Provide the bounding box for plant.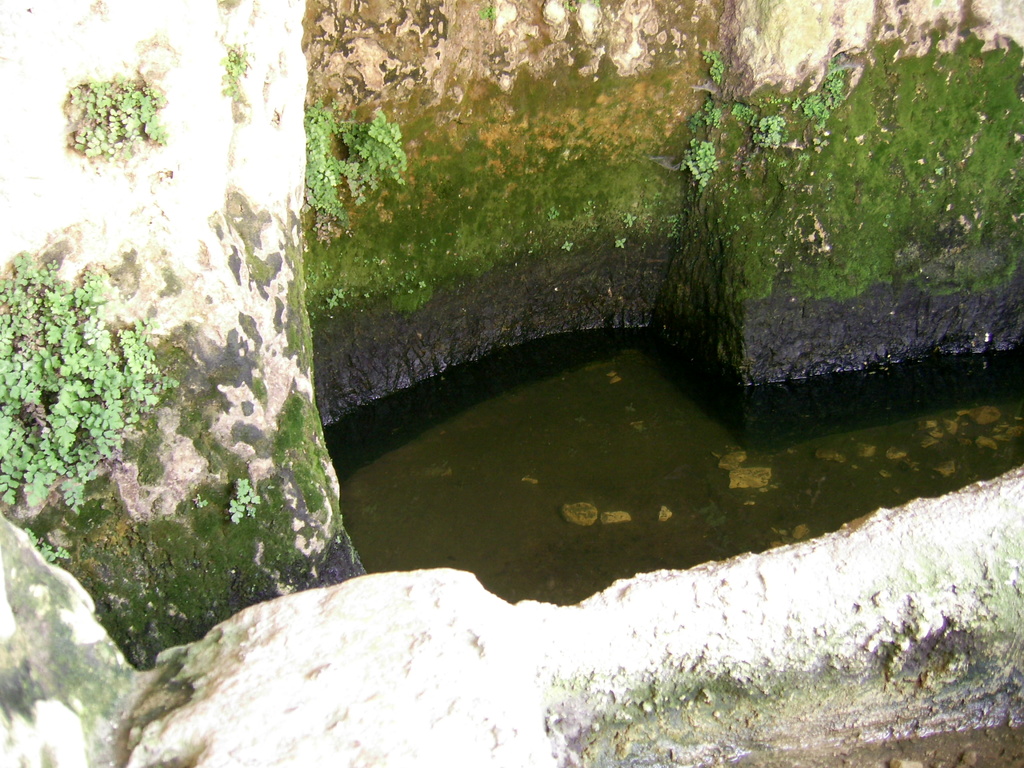
(682, 135, 726, 193).
